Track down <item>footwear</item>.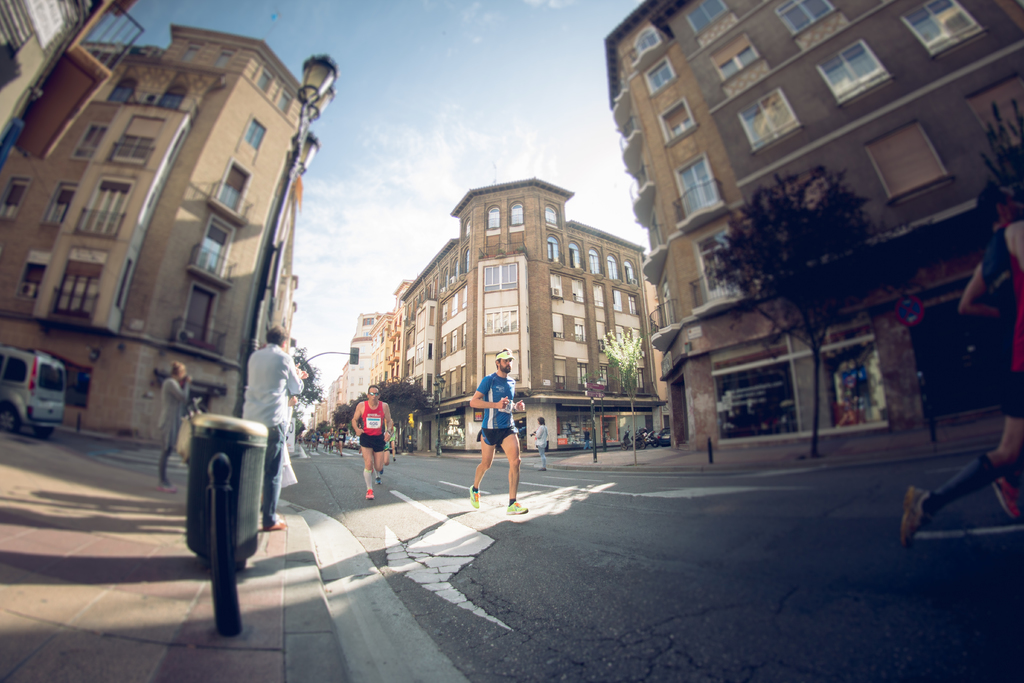
Tracked to l=467, t=484, r=484, b=511.
